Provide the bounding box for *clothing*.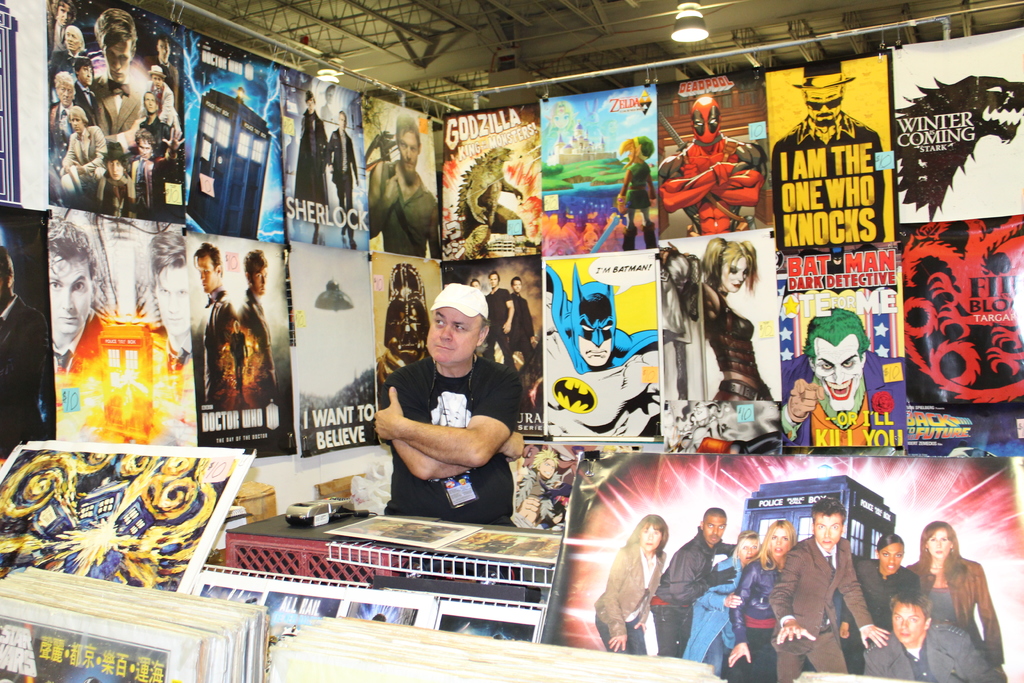
bbox(135, 158, 159, 217).
